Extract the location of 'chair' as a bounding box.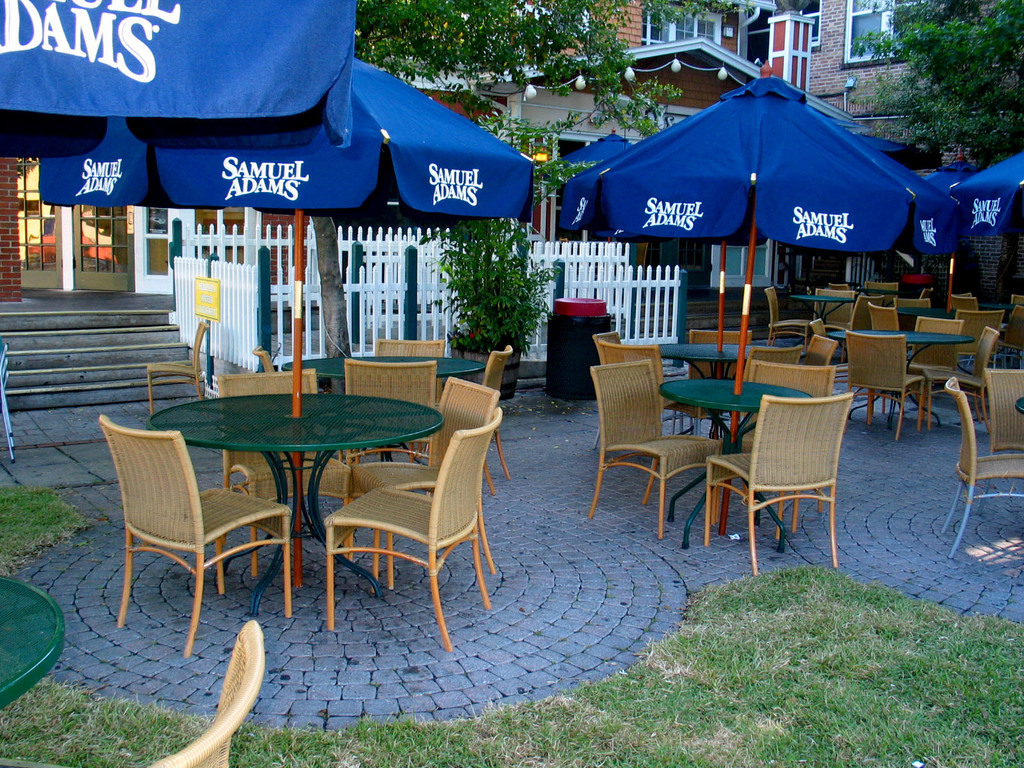
[1011, 294, 1023, 305].
